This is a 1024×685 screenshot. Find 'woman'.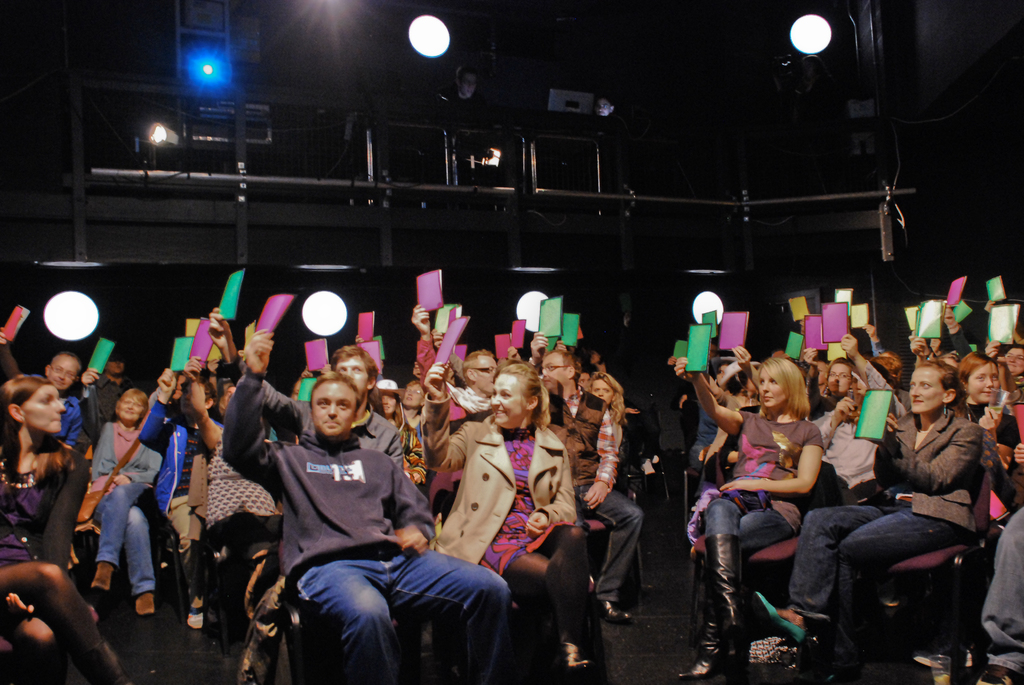
Bounding box: bbox(374, 377, 425, 479).
